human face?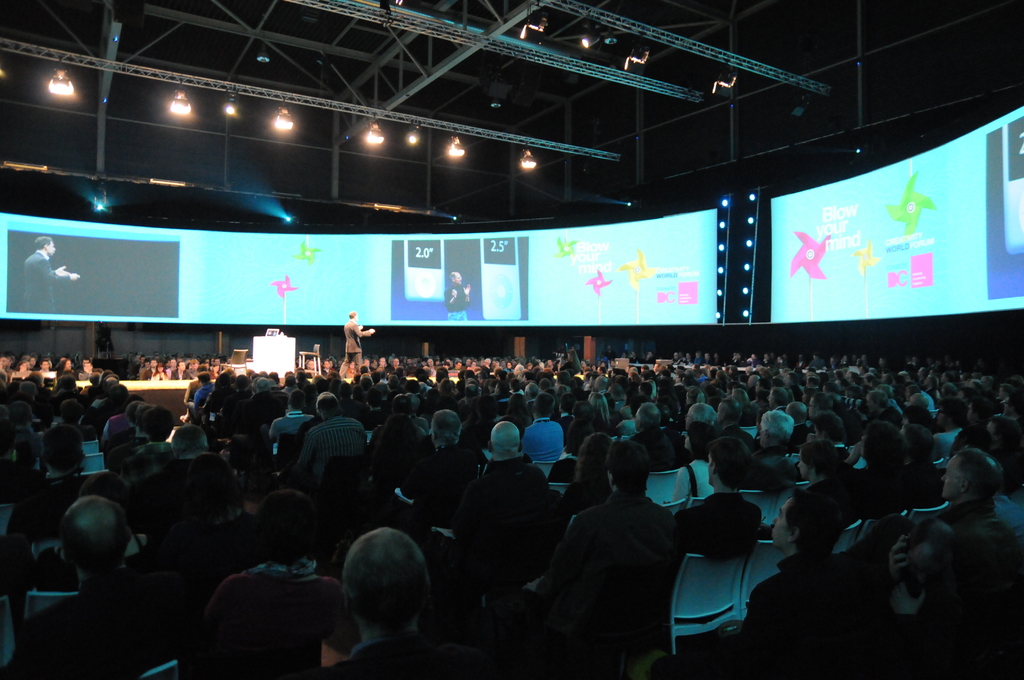
<region>320, 359, 332, 368</region>
